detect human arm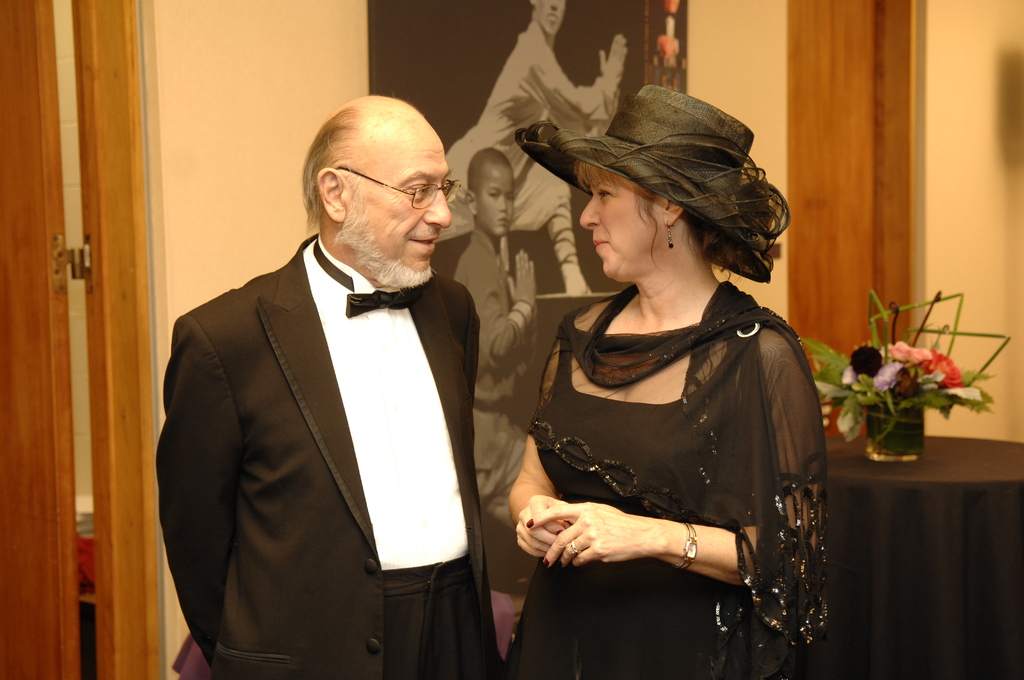
147:309:252:662
